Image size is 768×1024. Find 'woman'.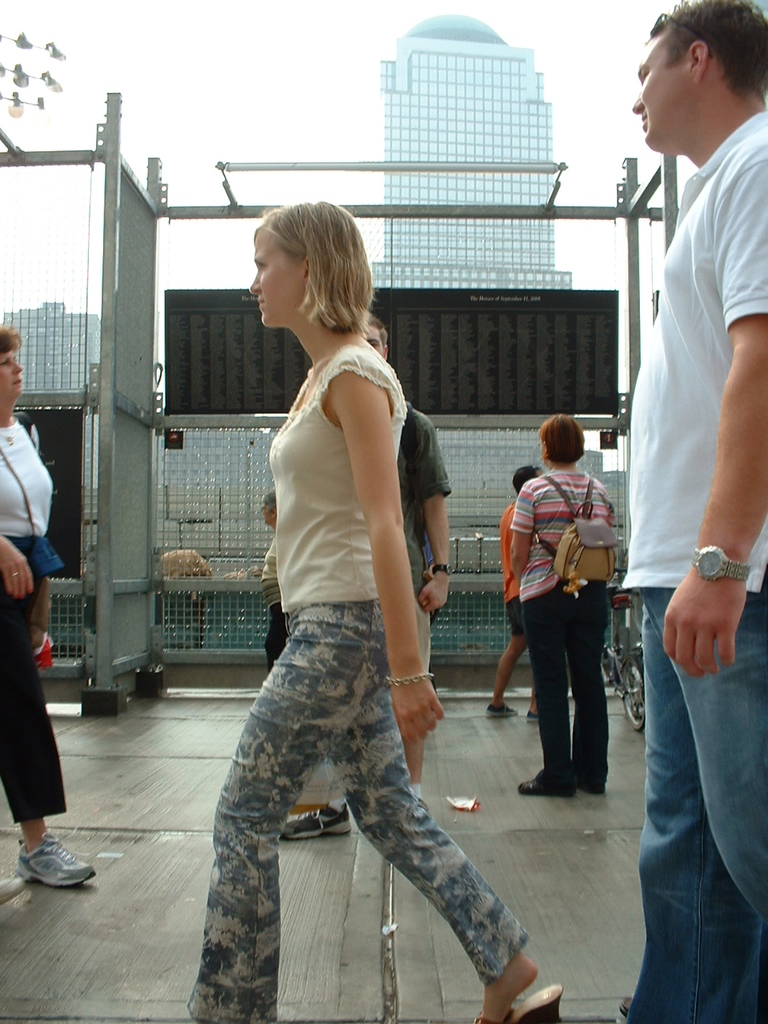
select_region(174, 175, 522, 975).
